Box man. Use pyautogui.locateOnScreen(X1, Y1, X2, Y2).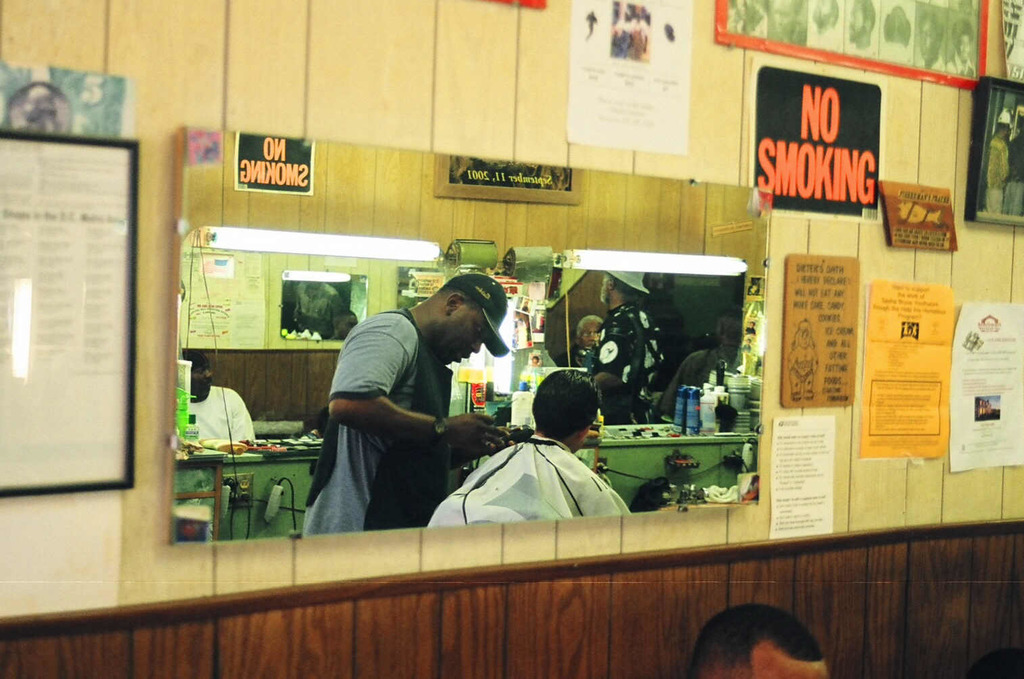
pyautogui.locateOnScreen(684, 605, 828, 678).
